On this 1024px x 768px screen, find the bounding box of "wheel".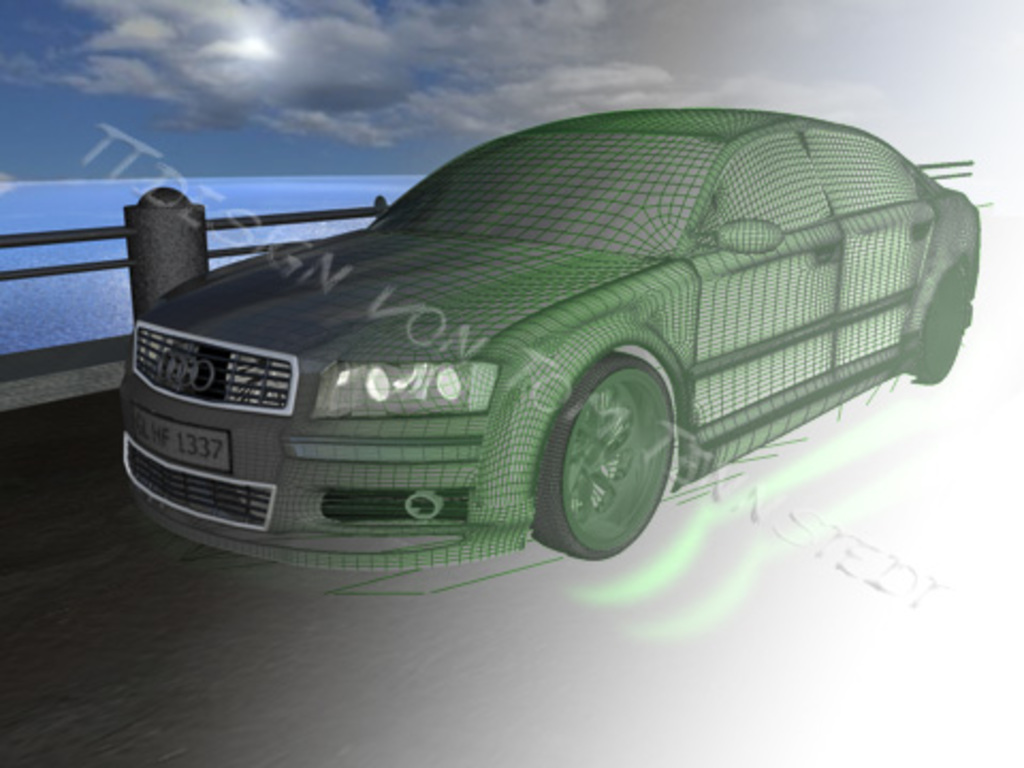
Bounding box: l=909, t=262, r=981, b=350.
